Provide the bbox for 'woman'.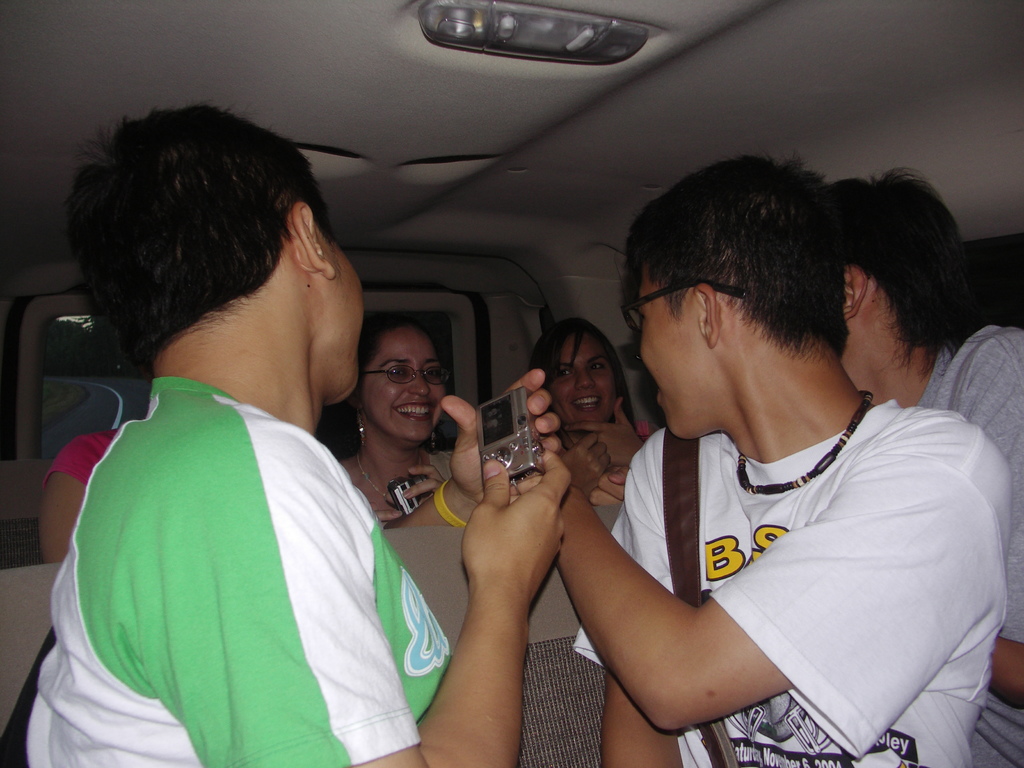
<bbox>530, 320, 655, 505</bbox>.
